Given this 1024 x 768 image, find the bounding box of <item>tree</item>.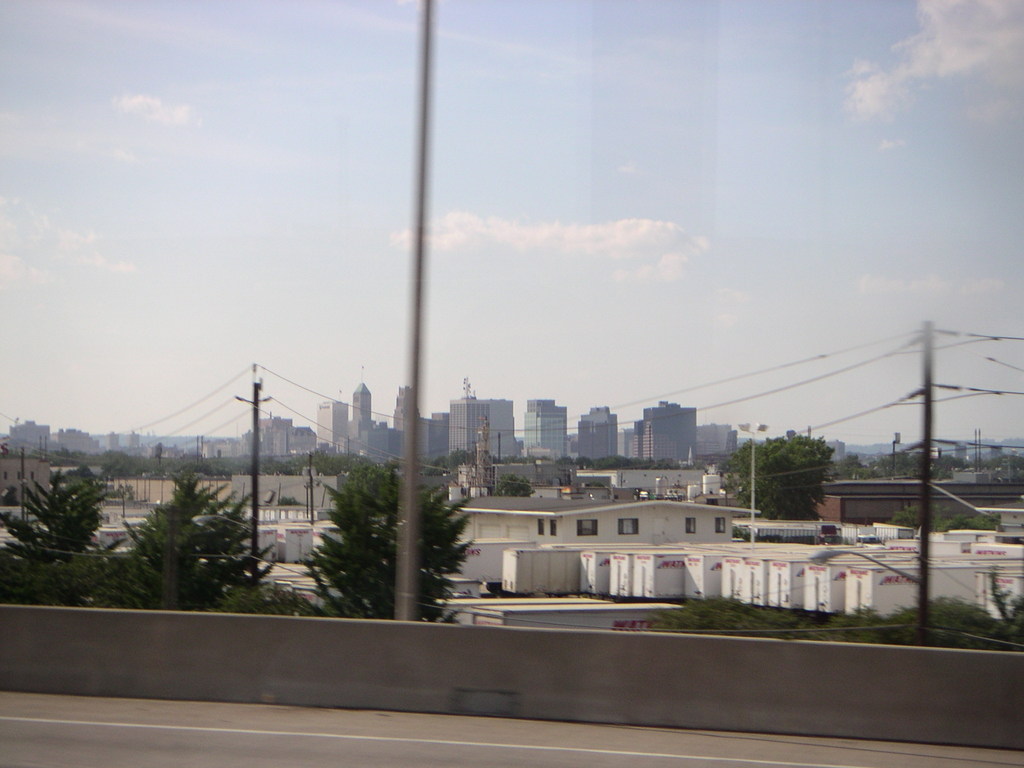
Rect(71, 460, 287, 627).
